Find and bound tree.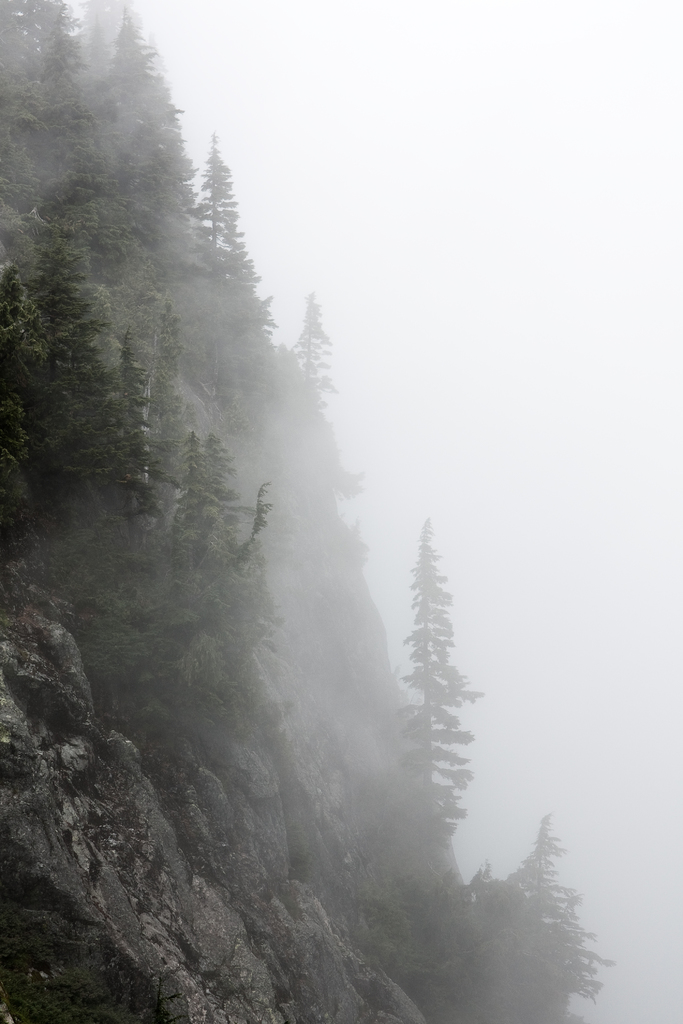
Bound: bbox=[384, 506, 493, 913].
